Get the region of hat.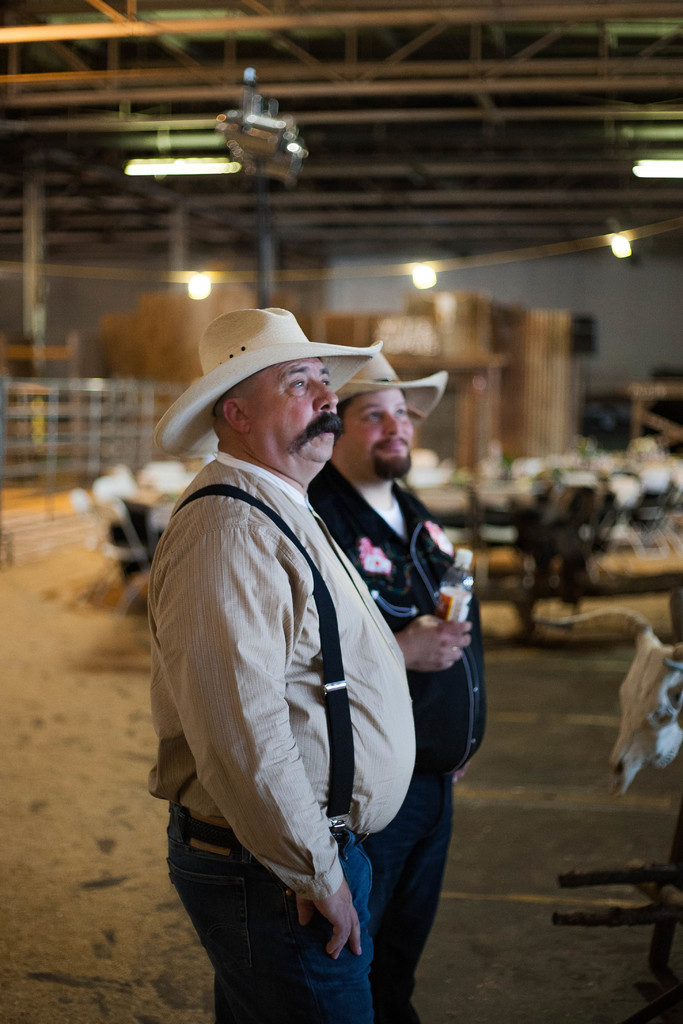
x1=154, y1=304, x2=382, y2=458.
